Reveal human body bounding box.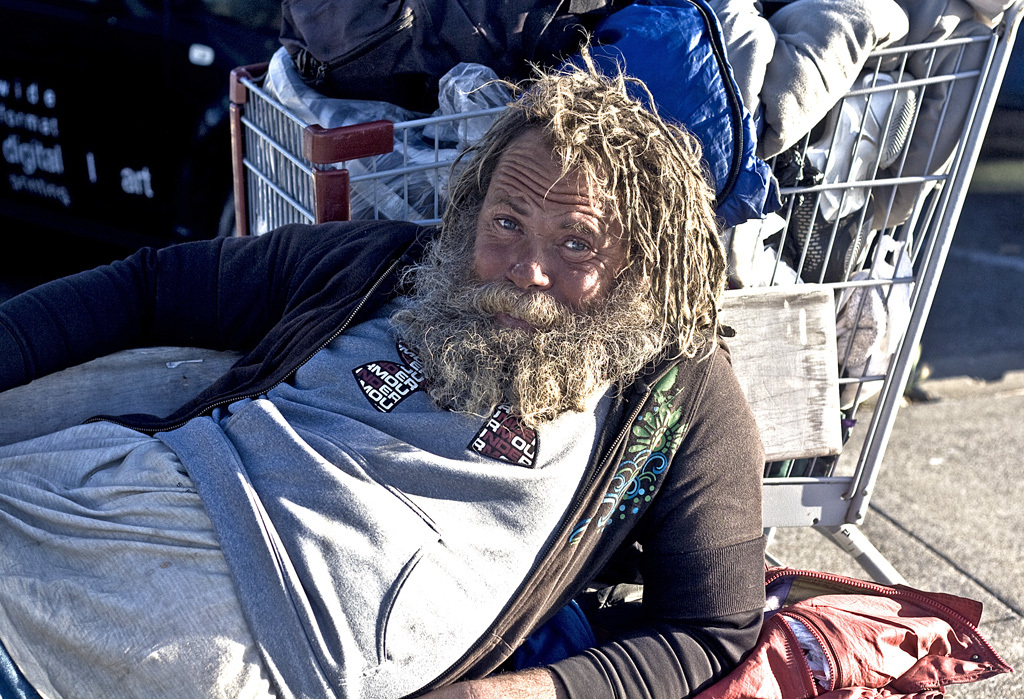
Revealed: x1=57 y1=68 x2=820 y2=698.
